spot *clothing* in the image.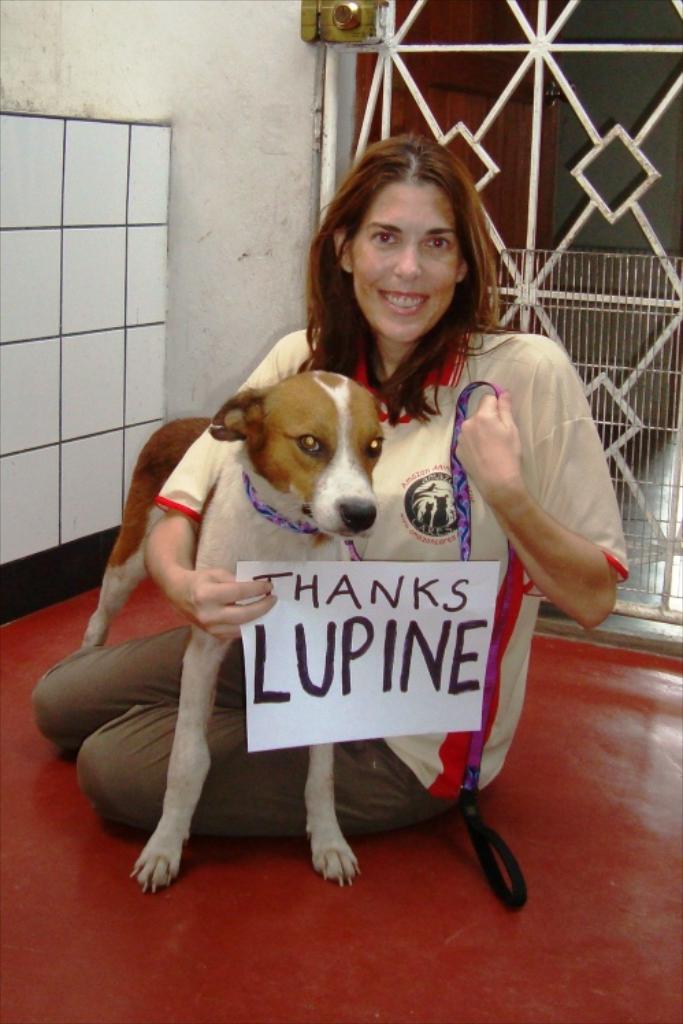
*clothing* found at box=[152, 331, 627, 838].
